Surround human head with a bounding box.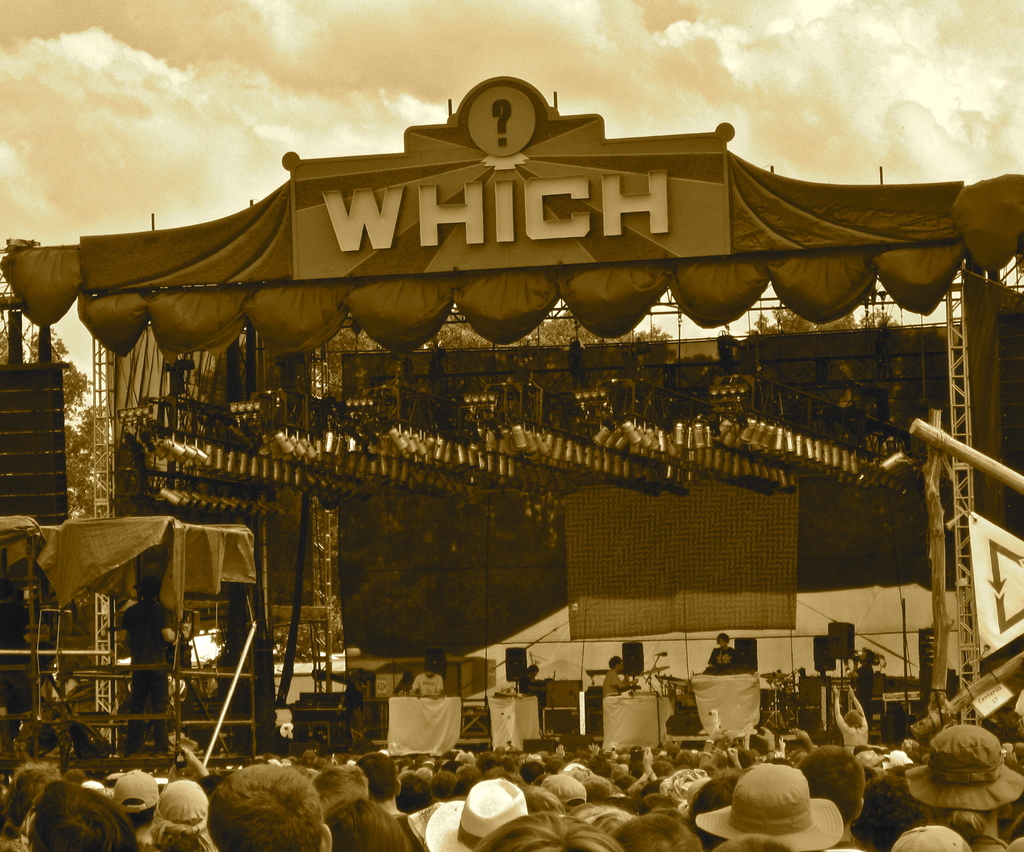
BBox(140, 573, 162, 602).
